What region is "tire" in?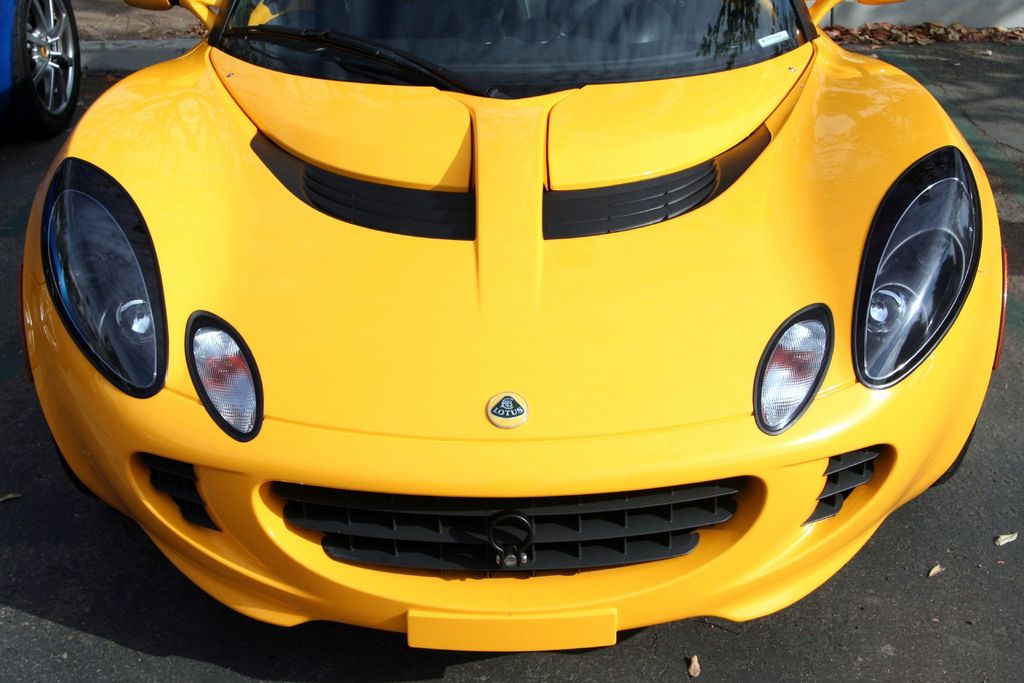
rect(13, 0, 79, 140).
